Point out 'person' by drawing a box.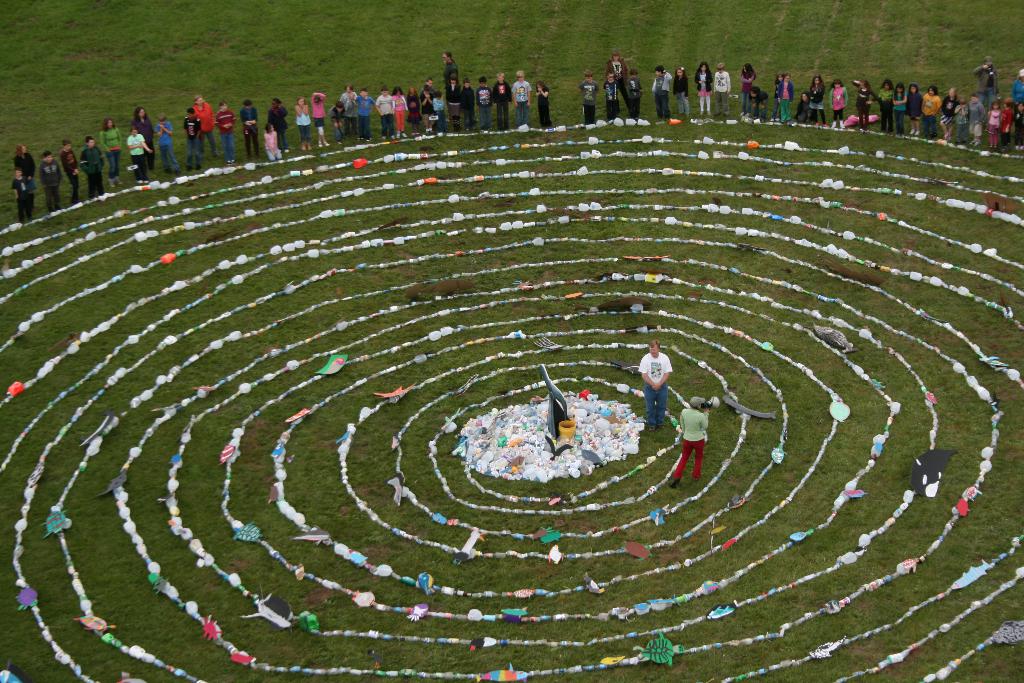
617:73:643:117.
